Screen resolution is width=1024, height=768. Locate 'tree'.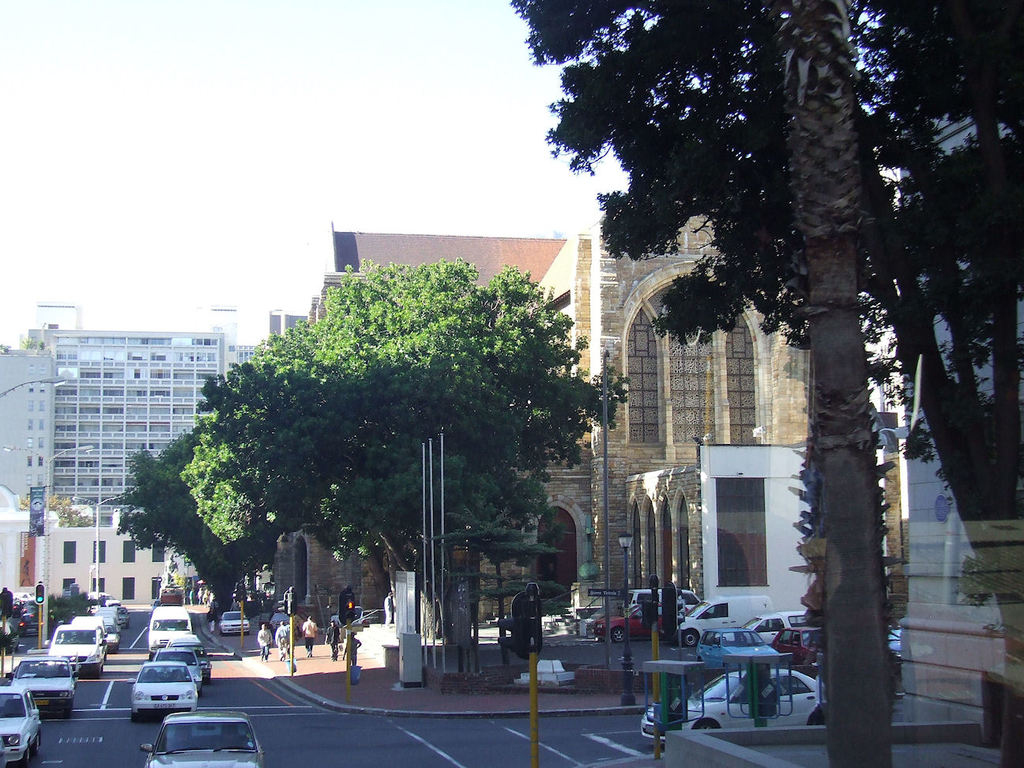
locate(134, 227, 623, 630).
